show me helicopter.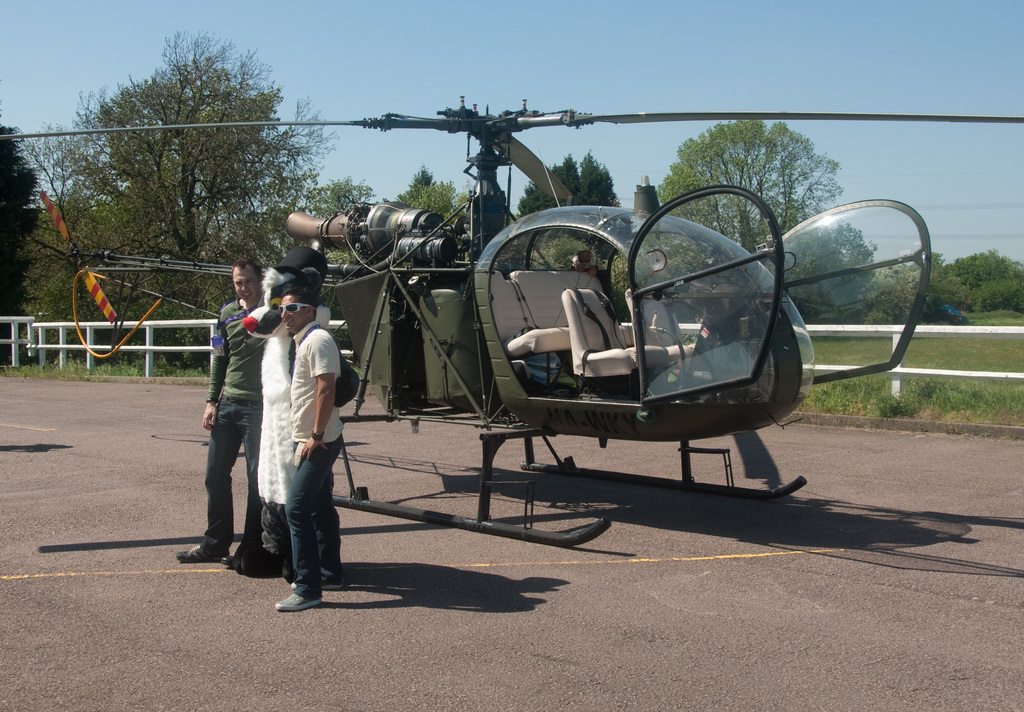
helicopter is here: (left=0, top=95, right=1023, bottom=551).
